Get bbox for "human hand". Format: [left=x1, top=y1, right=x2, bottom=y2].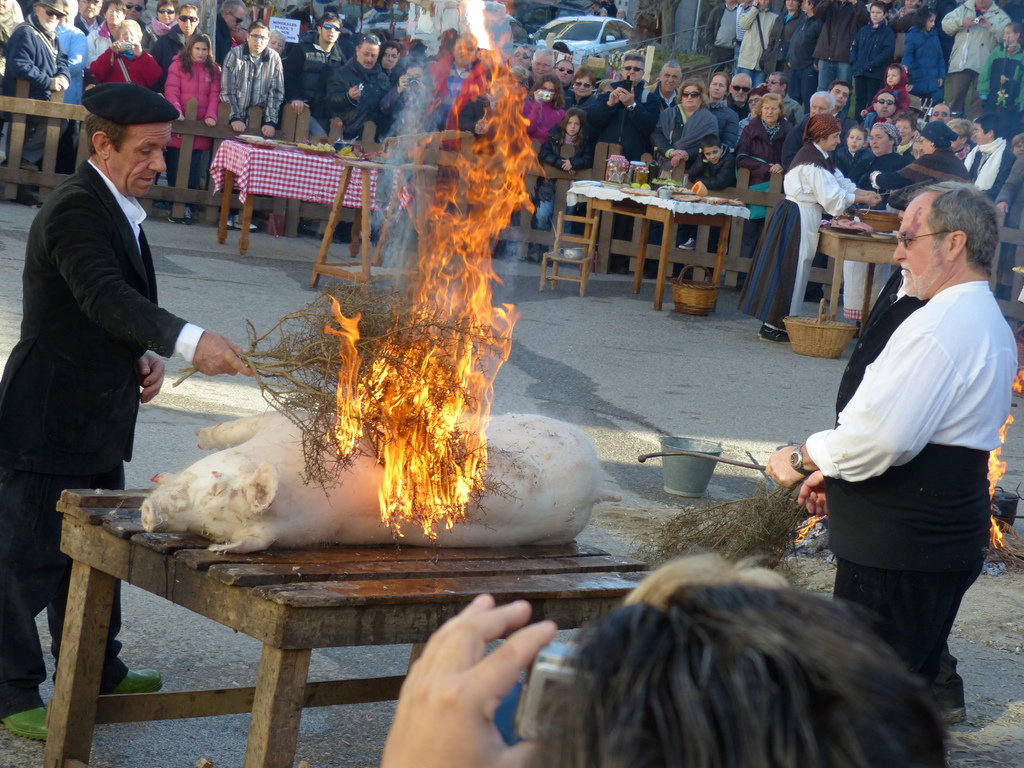
[left=348, top=85, right=362, bottom=102].
